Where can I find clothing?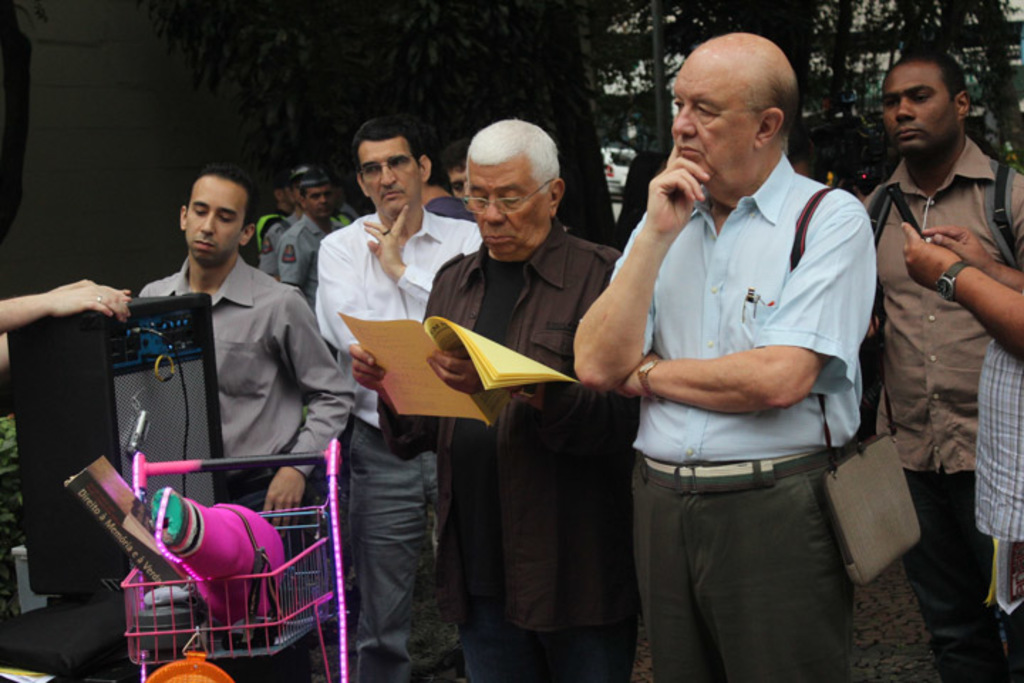
You can find it at 381/212/657/682.
